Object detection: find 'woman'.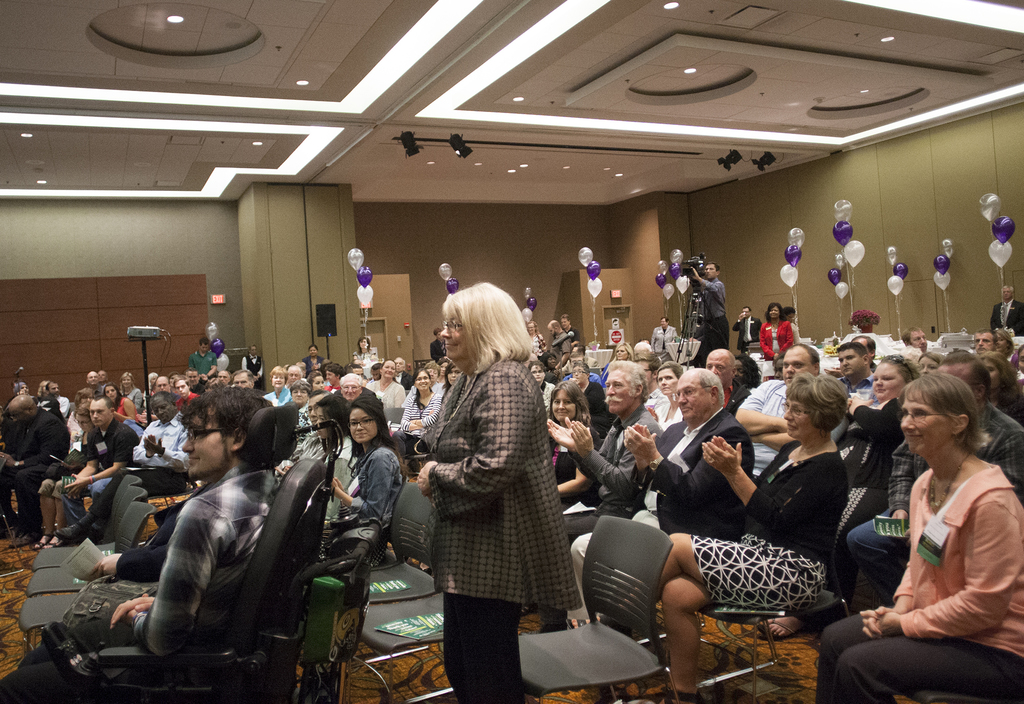
box=[301, 344, 324, 371].
